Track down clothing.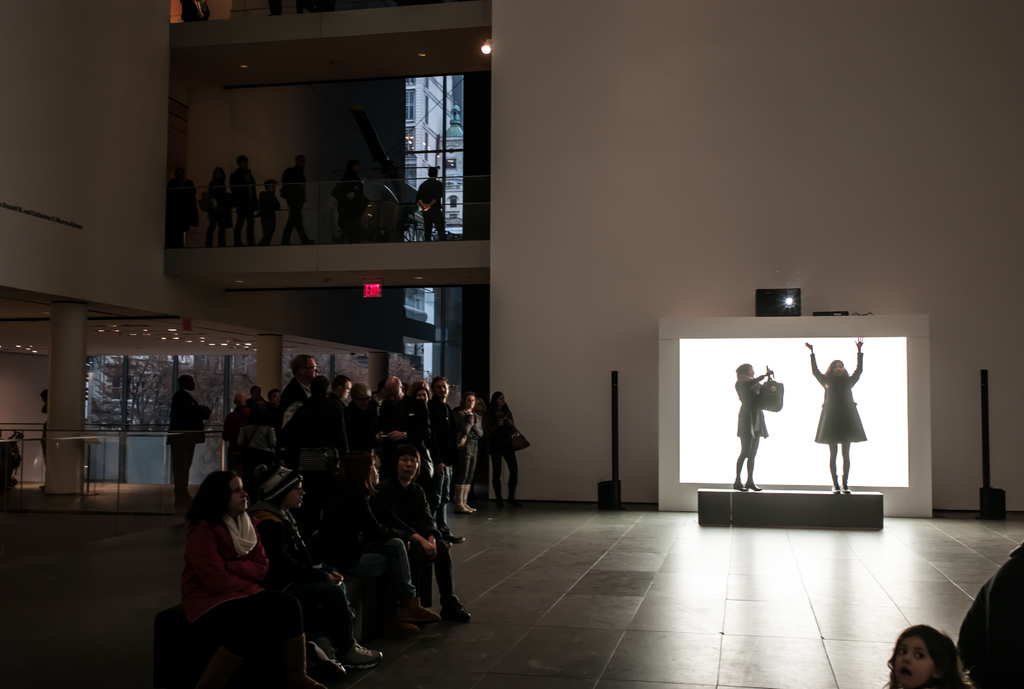
Tracked to box=[228, 166, 257, 236].
